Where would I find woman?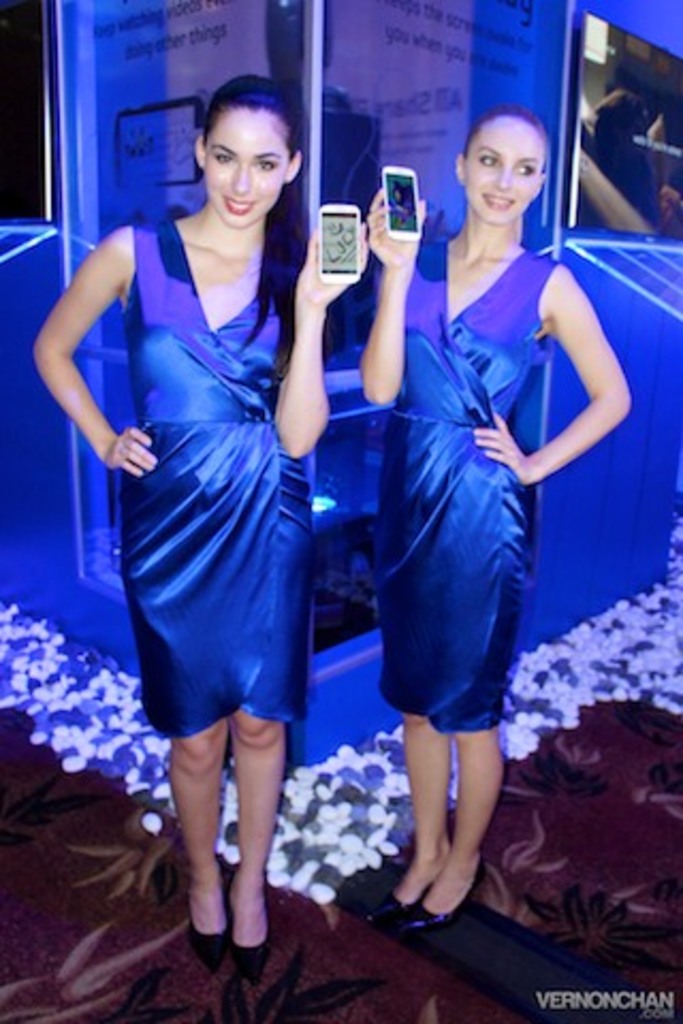
At pyautogui.locateOnScreen(348, 111, 625, 939).
